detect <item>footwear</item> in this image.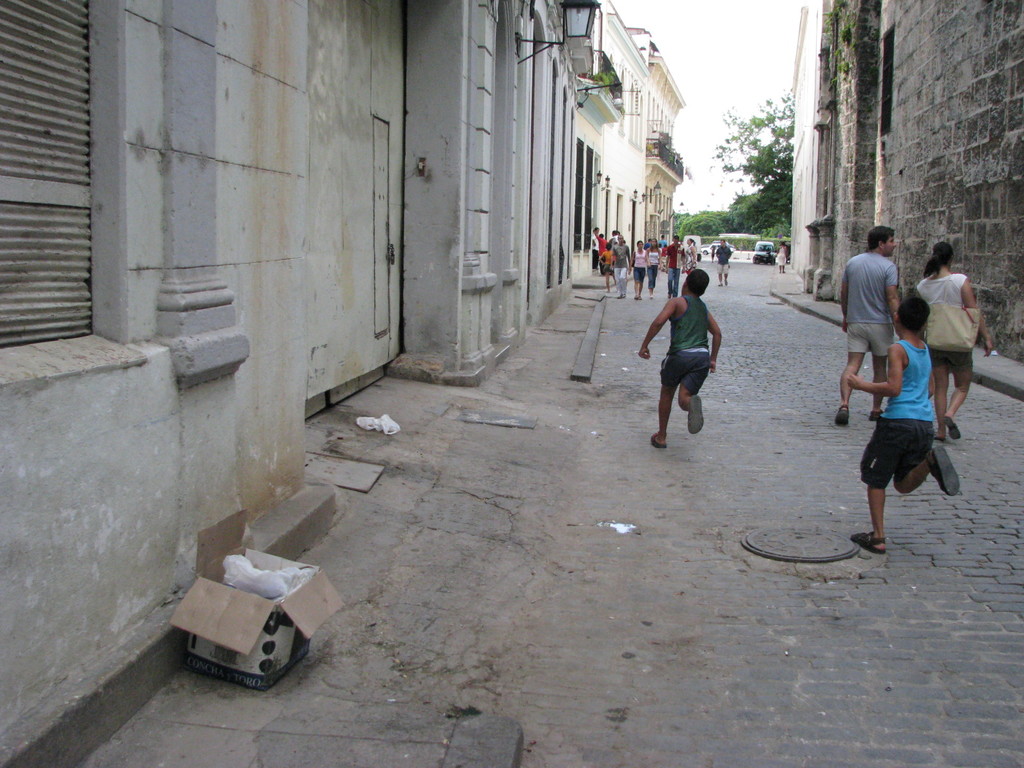
Detection: detection(689, 394, 705, 435).
